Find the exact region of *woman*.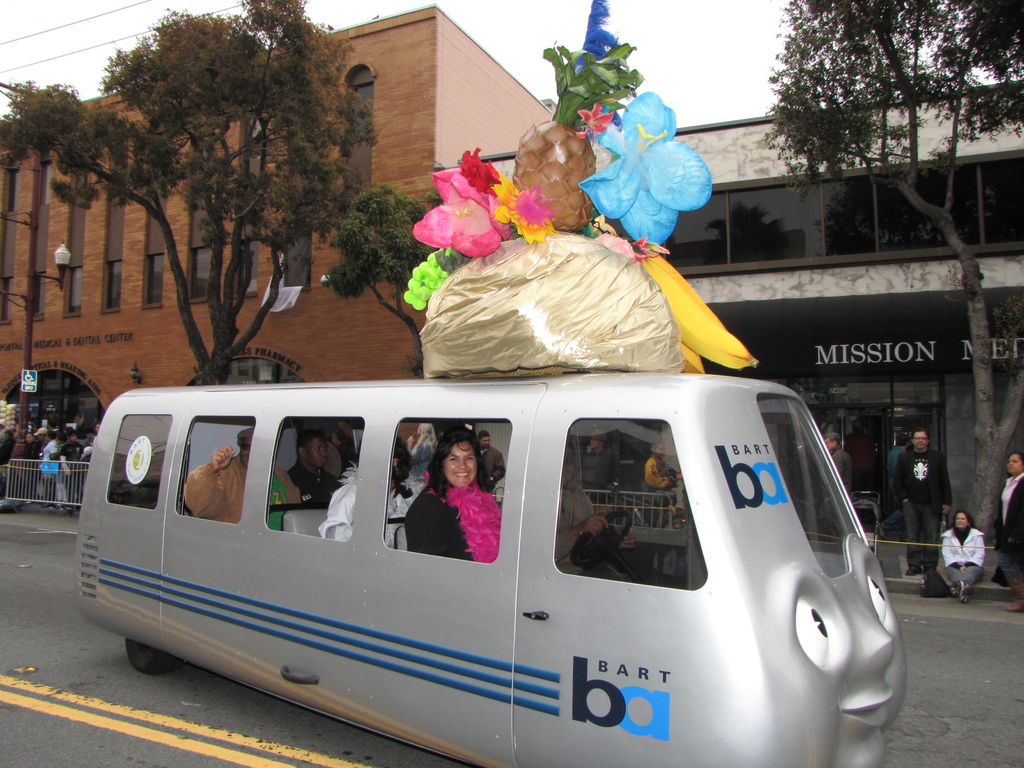
Exact region: left=545, top=440, right=632, bottom=588.
